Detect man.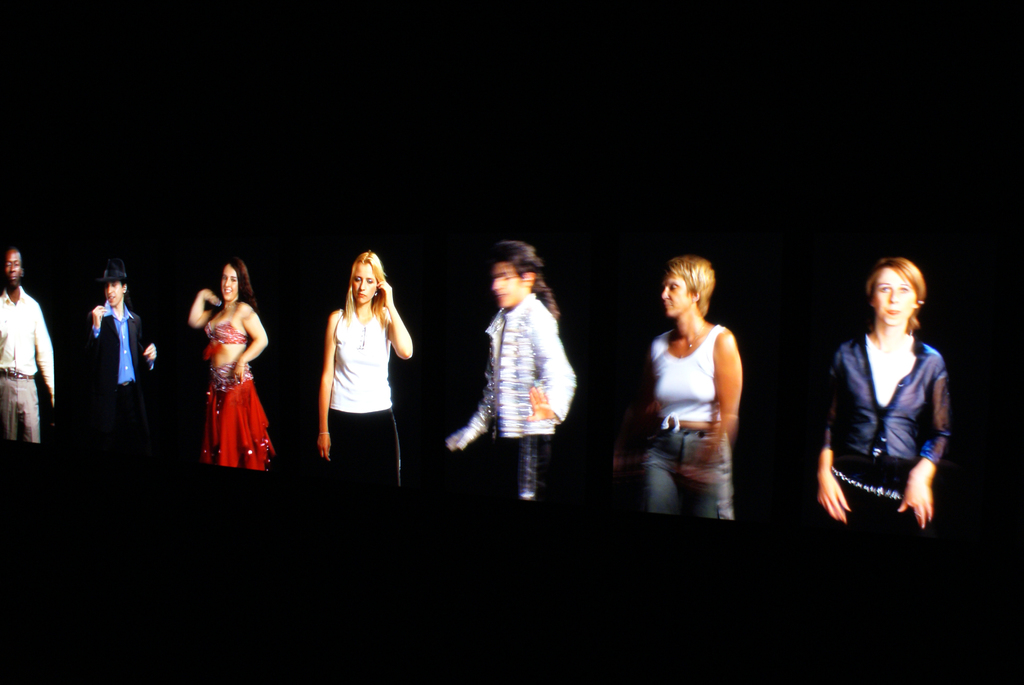
Detected at detection(88, 265, 156, 395).
